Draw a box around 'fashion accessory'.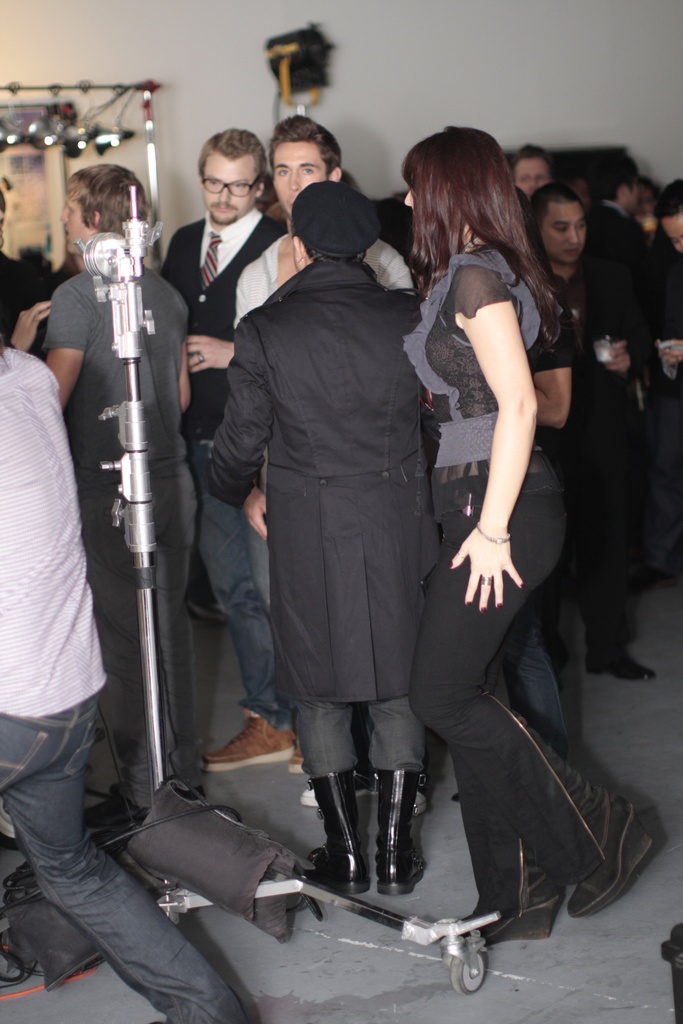
detection(287, 746, 306, 770).
